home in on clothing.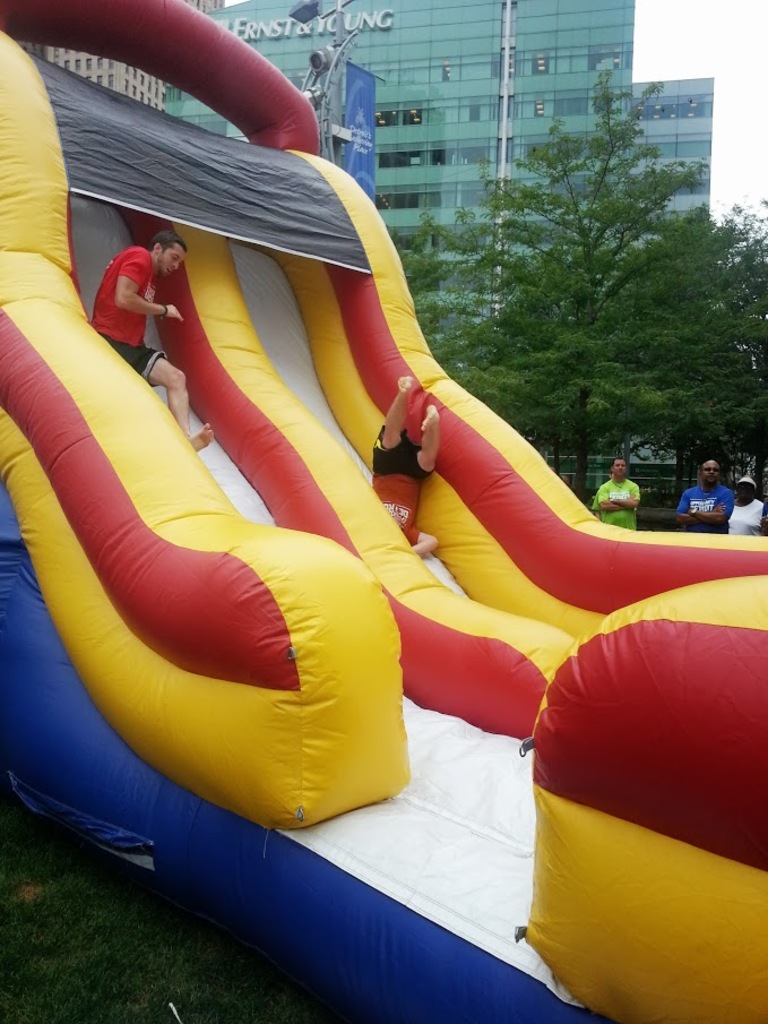
Homed in at x1=588 y1=479 x2=644 y2=535.
